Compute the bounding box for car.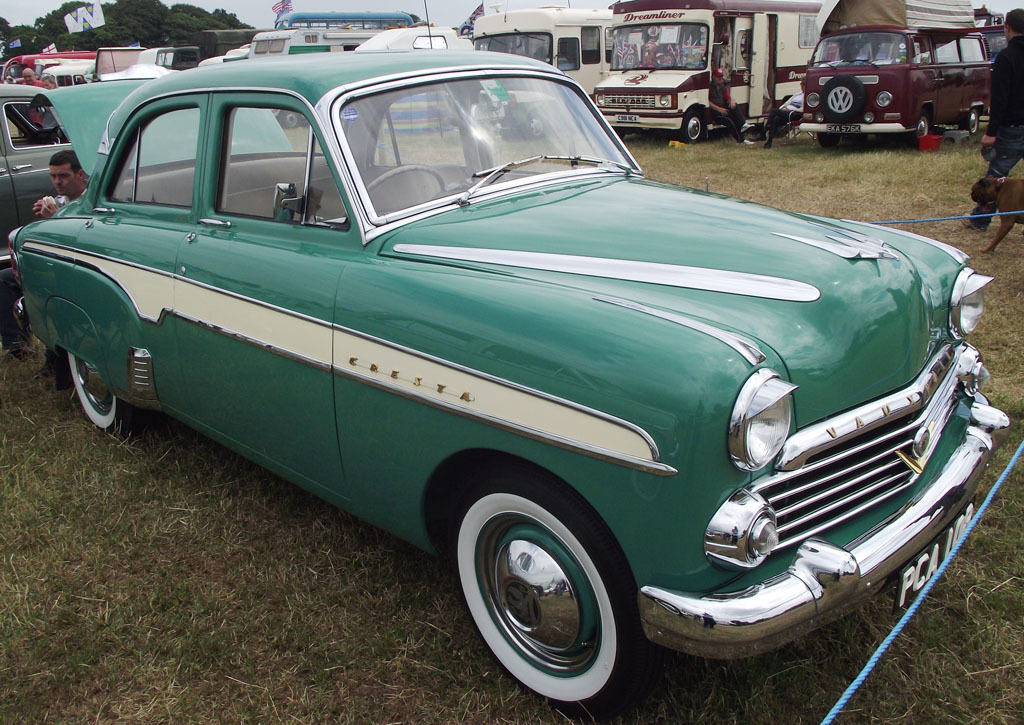
0/83/86/265.
